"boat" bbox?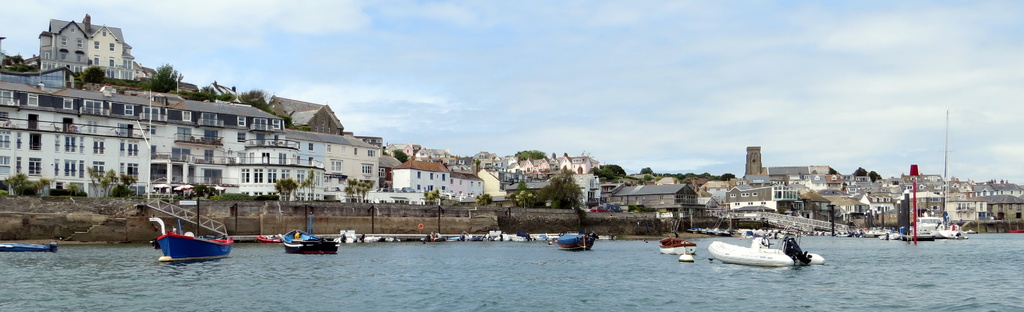
x1=0, y1=236, x2=56, y2=252
